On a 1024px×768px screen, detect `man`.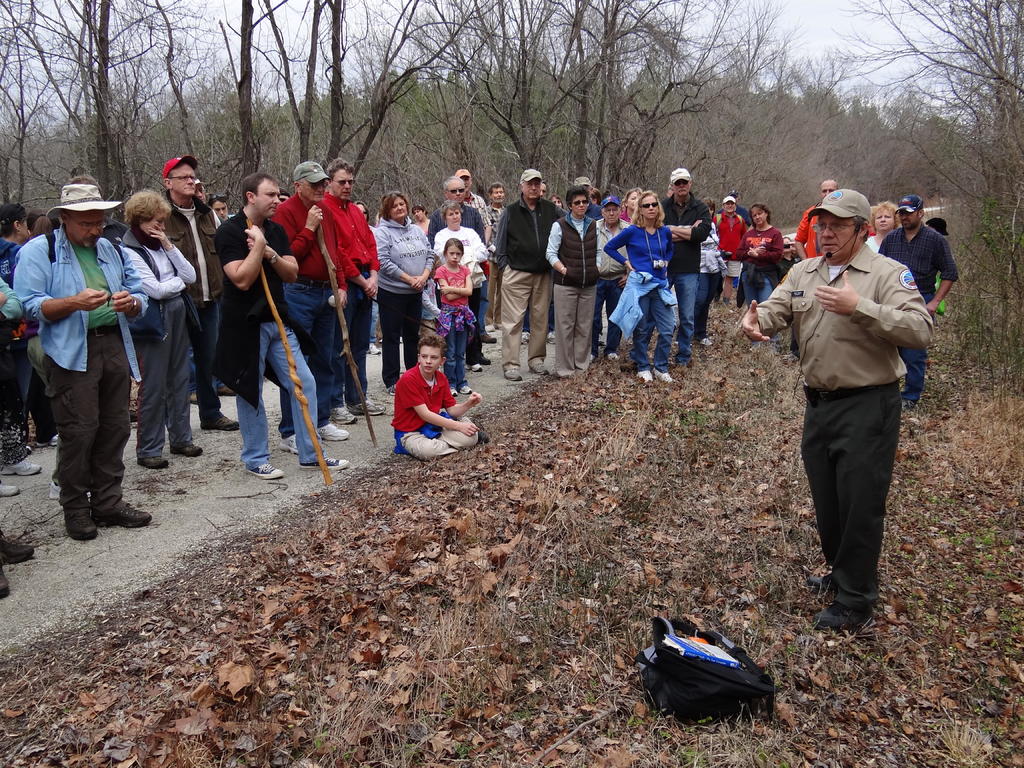
BBox(794, 177, 842, 264).
